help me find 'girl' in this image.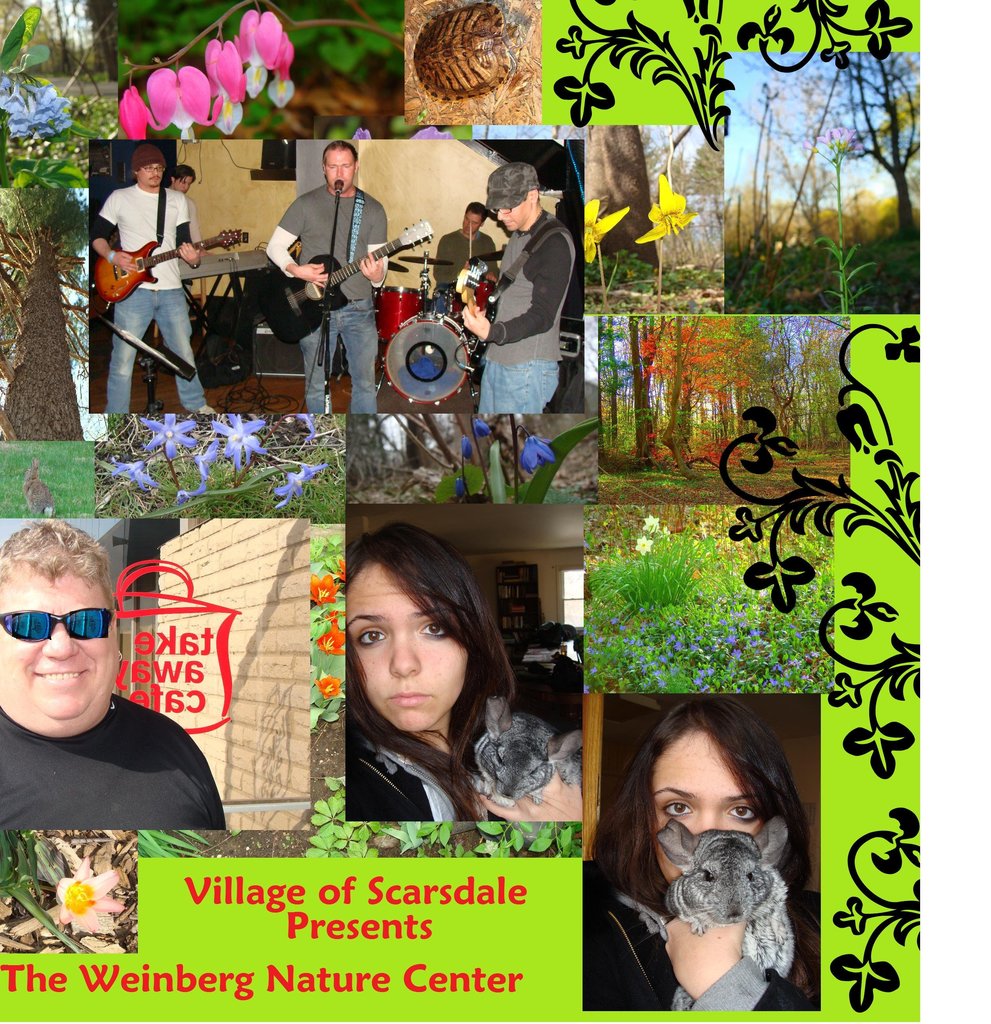
Found it: x1=583 y1=665 x2=843 y2=1012.
